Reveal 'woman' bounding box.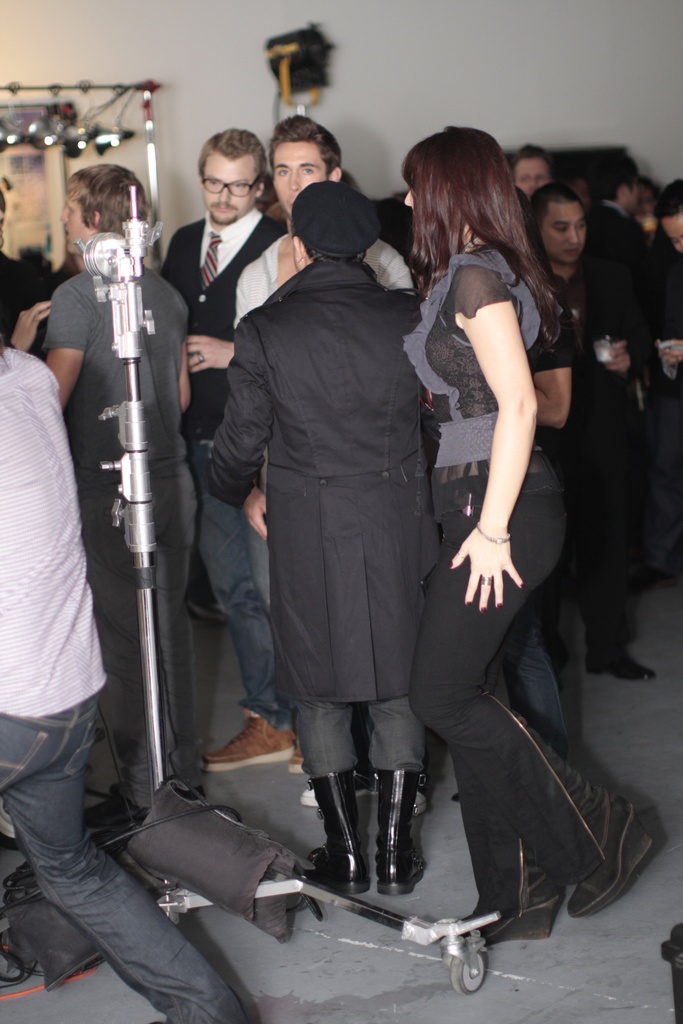
Revealed: 201, 183, 427, 904.
